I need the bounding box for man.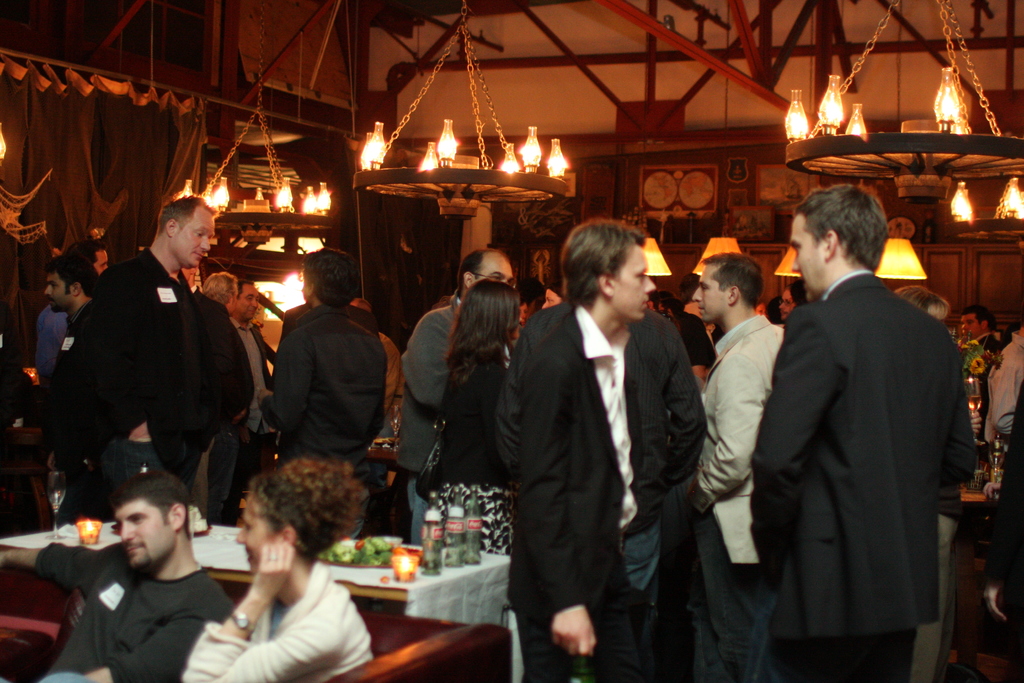
Here it is: bbox=[228, 277, 260, 375].
